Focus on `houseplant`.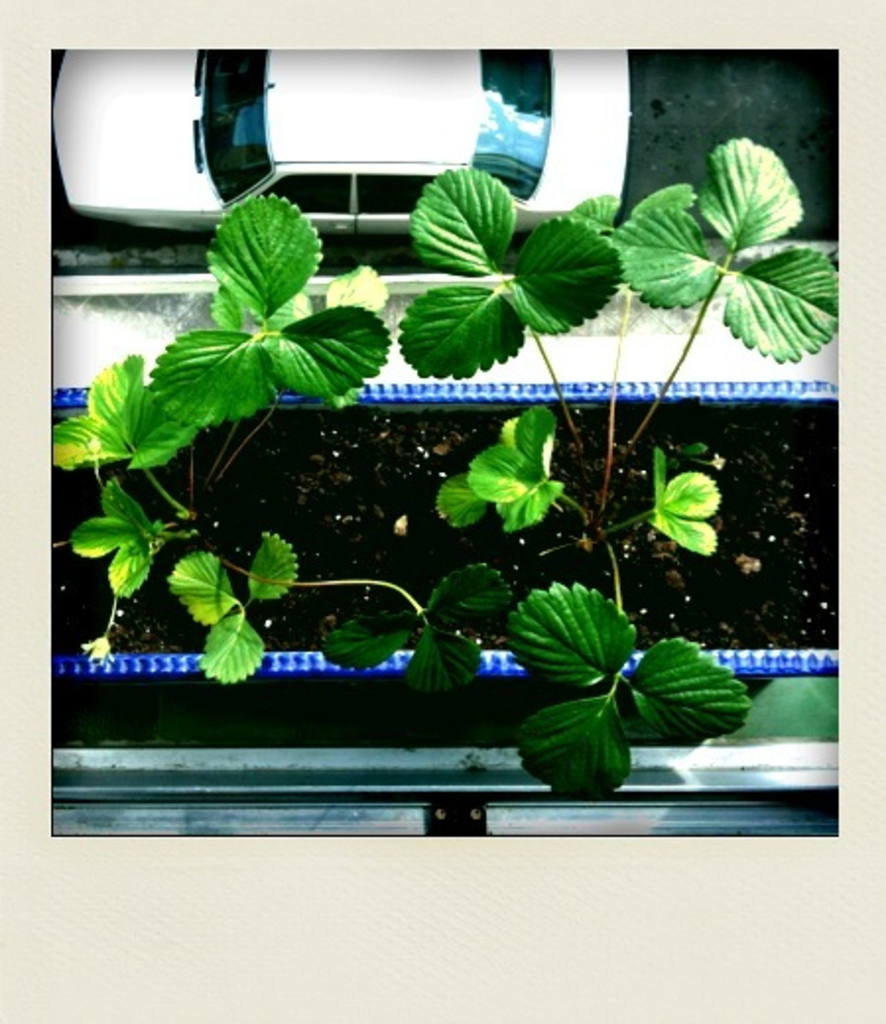
Focused at (49,128,843,801).
